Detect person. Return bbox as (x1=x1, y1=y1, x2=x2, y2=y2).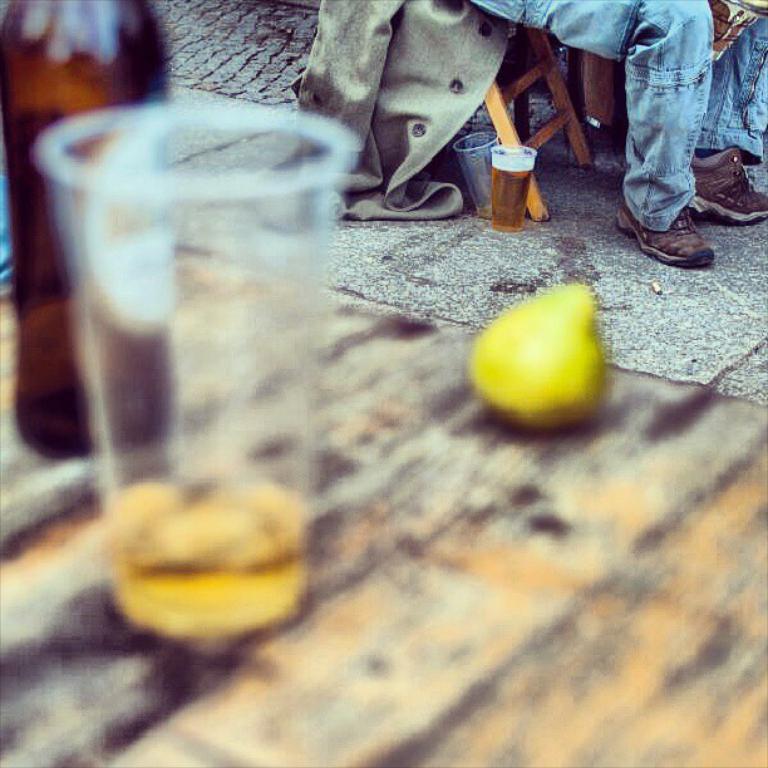
(x1=467, y1=0, x2=767, y2=272).
